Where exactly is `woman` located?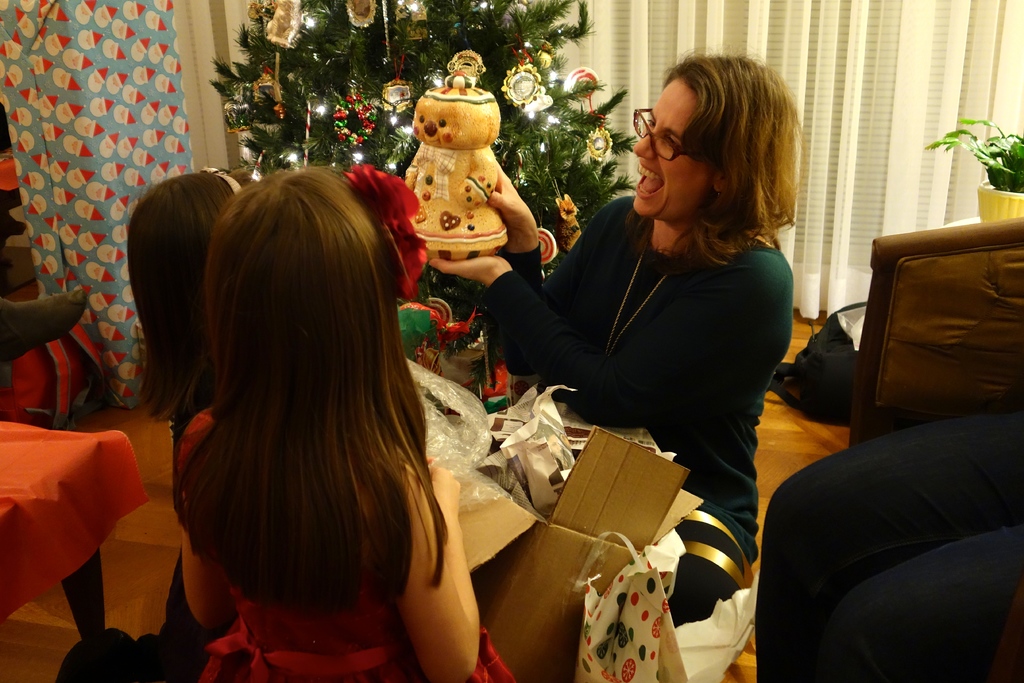
Its bounding box is bbox(488, 72, 823, 645).
